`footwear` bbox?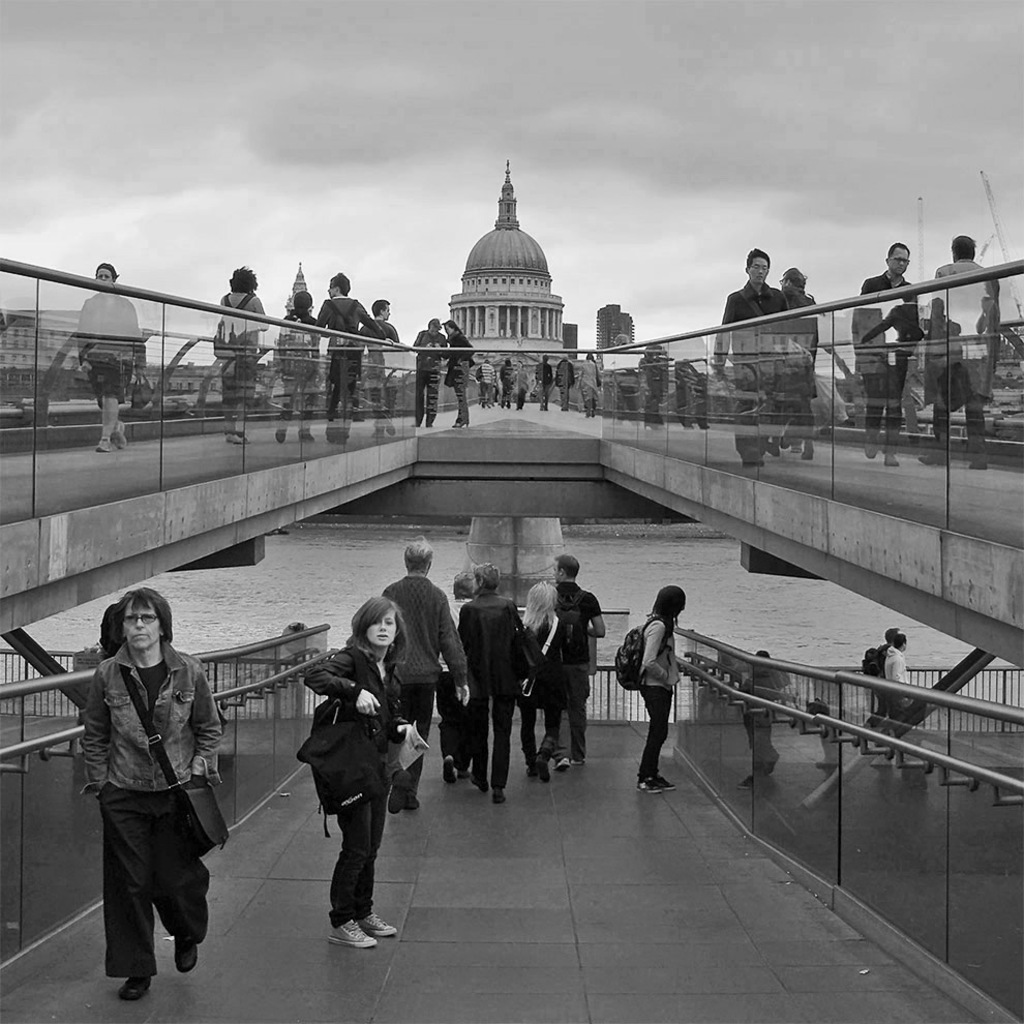
Rect(572, 757, 582, 764)
